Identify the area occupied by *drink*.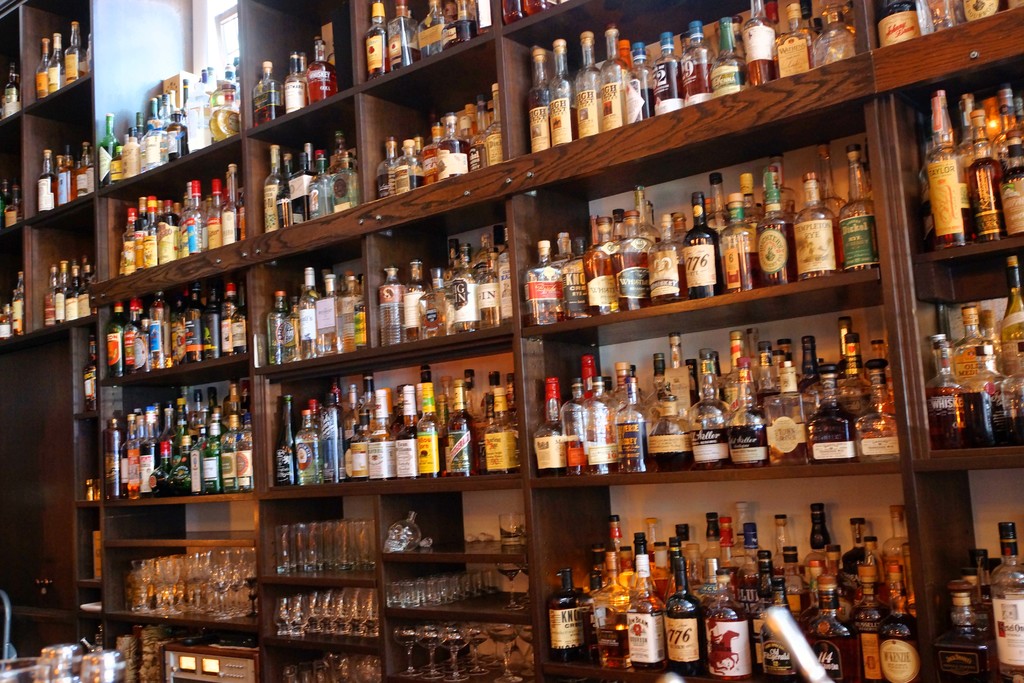
Area: {"x1": 295, "y1": 286, "x2": 312, "y2": 358}.
